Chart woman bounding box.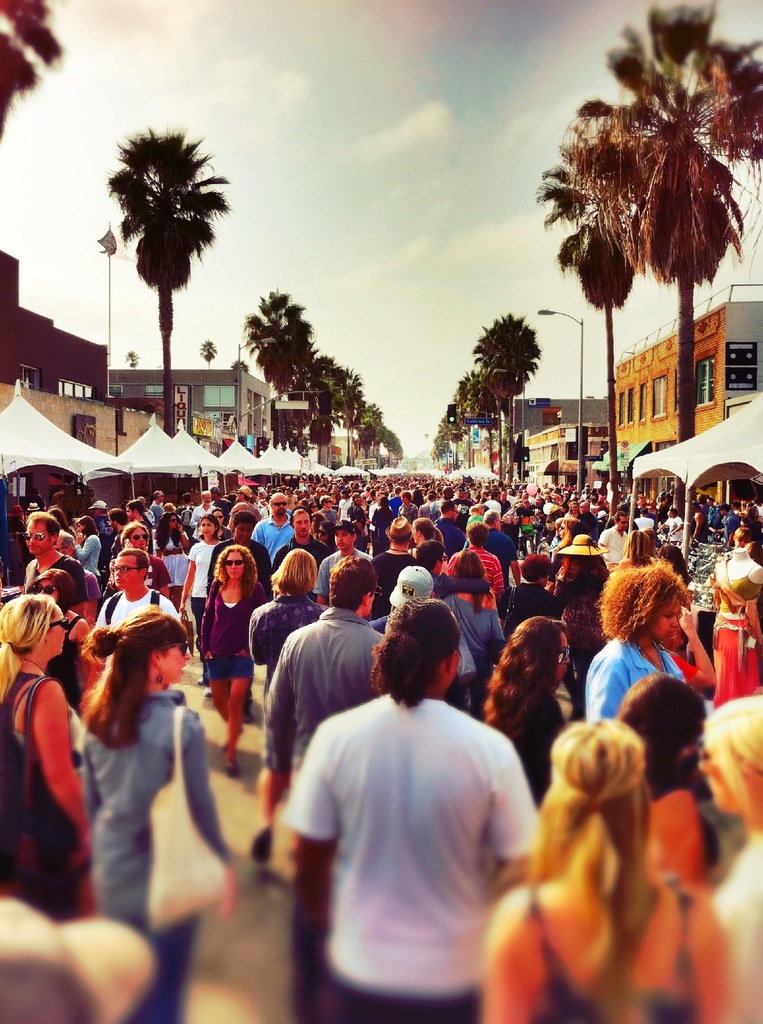
Charted: box(657, 497, 673, 526).
